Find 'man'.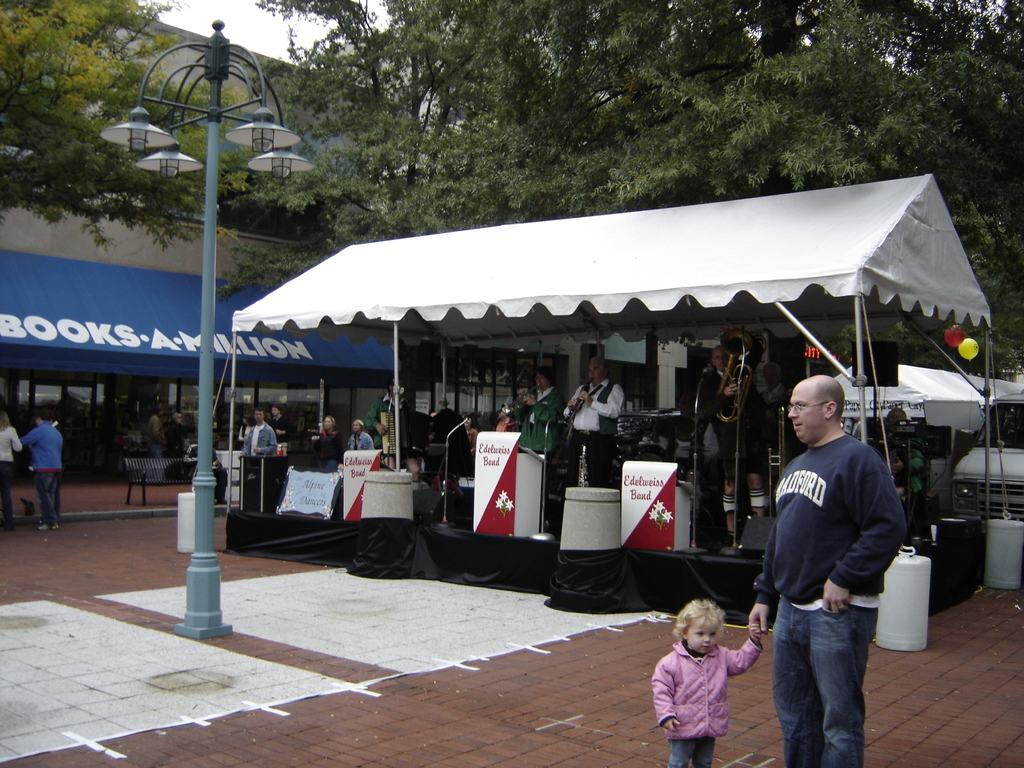
pyautogui.locateOnScreen(506, 364, 557, 465).
